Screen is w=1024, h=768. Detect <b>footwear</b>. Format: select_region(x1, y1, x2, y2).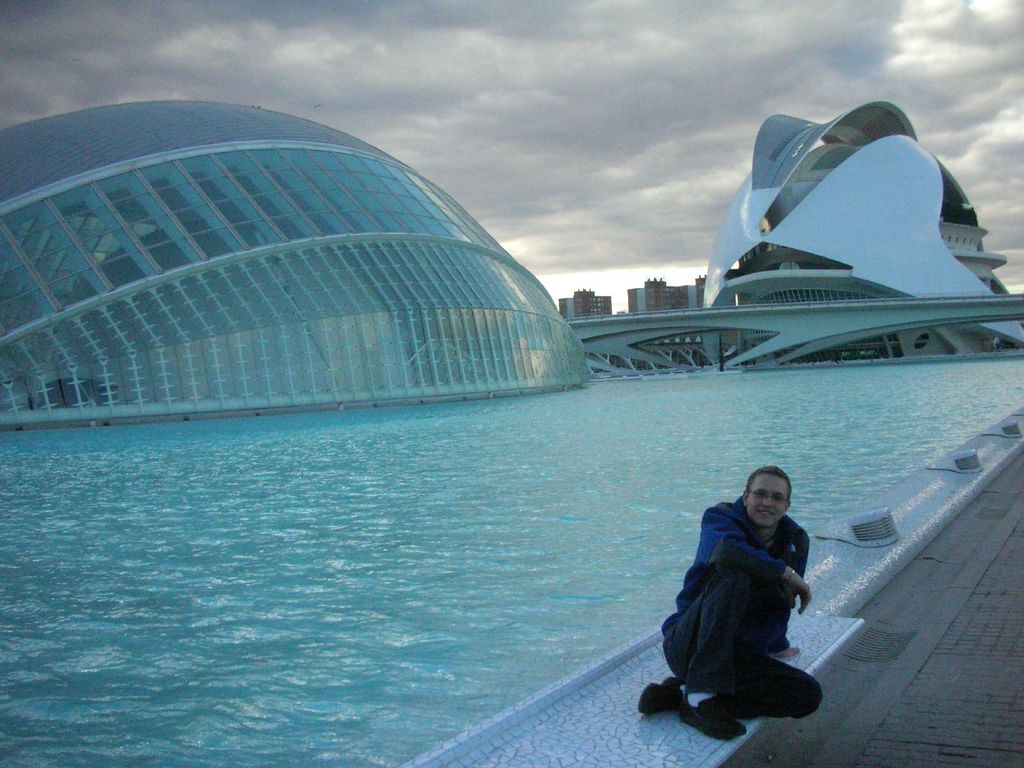
select_region(673, 694, 748, 738).
